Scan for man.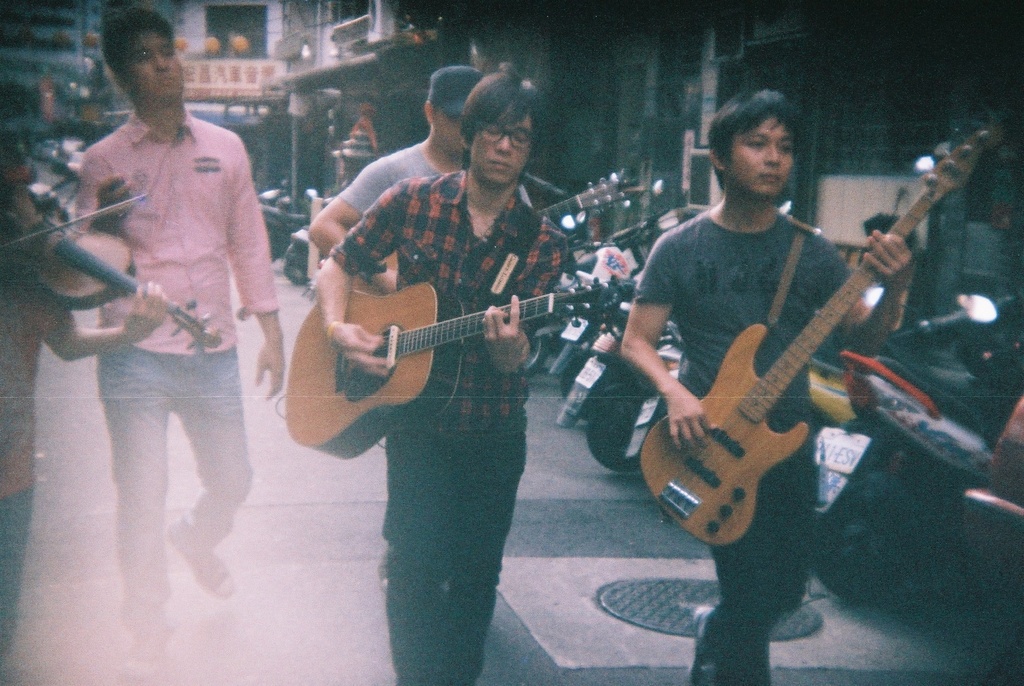
Scan result: crop(618, 85, 913, 685).
